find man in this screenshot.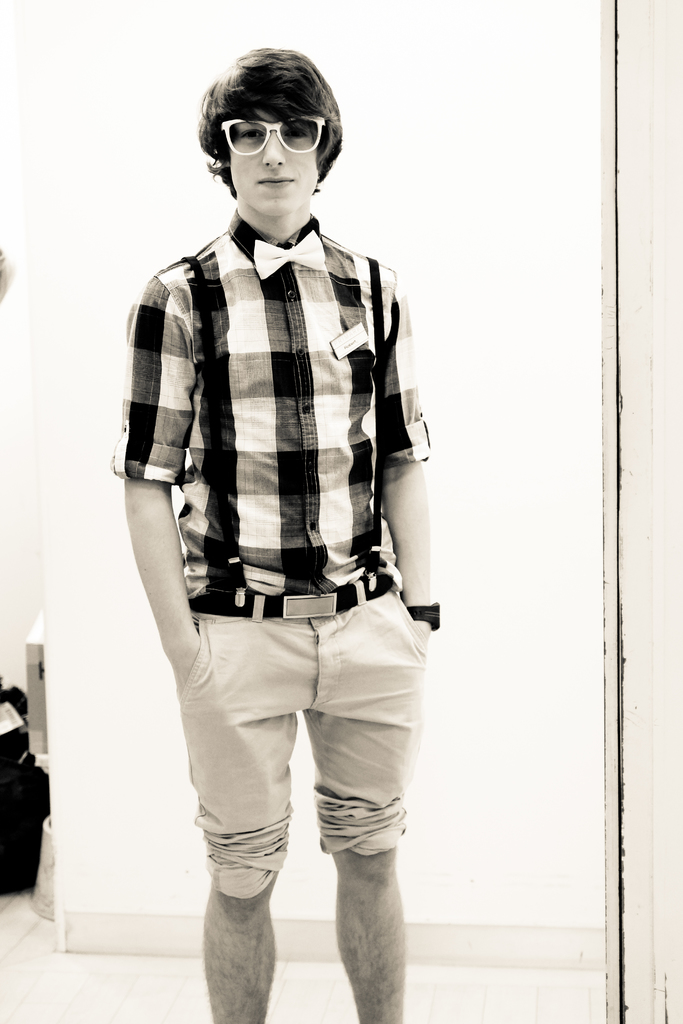
The bounding box for man is [left=112, top=38, right=472, bottom=984].
